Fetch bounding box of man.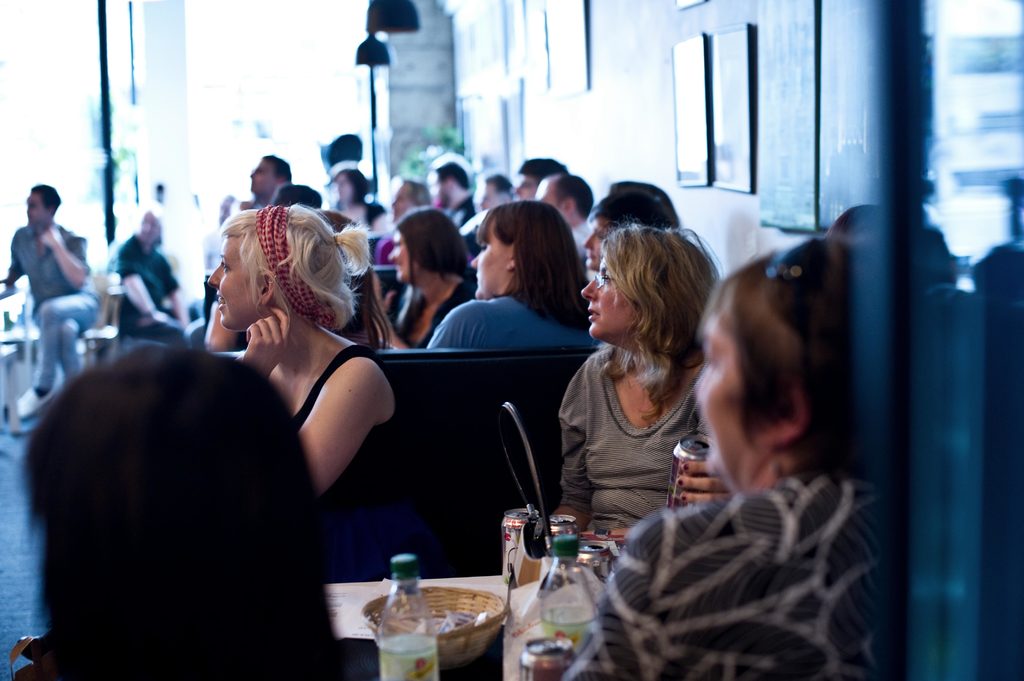
Bbox: x1=107, y1=204, x2=205, y2=352.
